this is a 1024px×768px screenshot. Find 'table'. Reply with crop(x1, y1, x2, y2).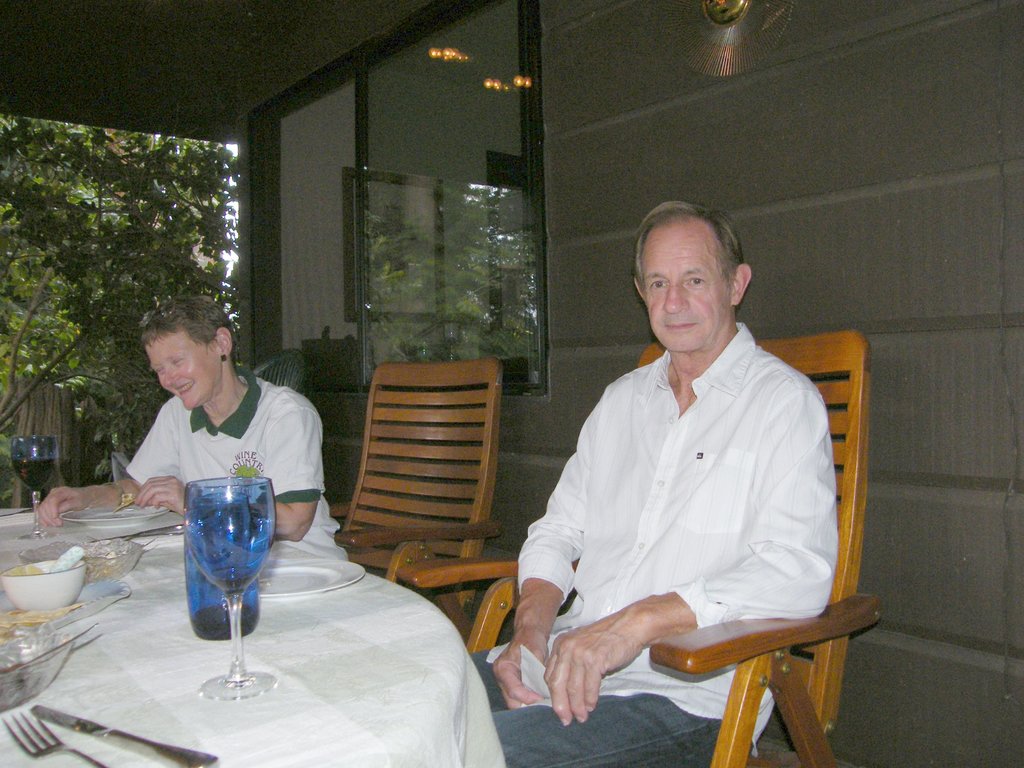
crop(83, 491, 518, 759).
